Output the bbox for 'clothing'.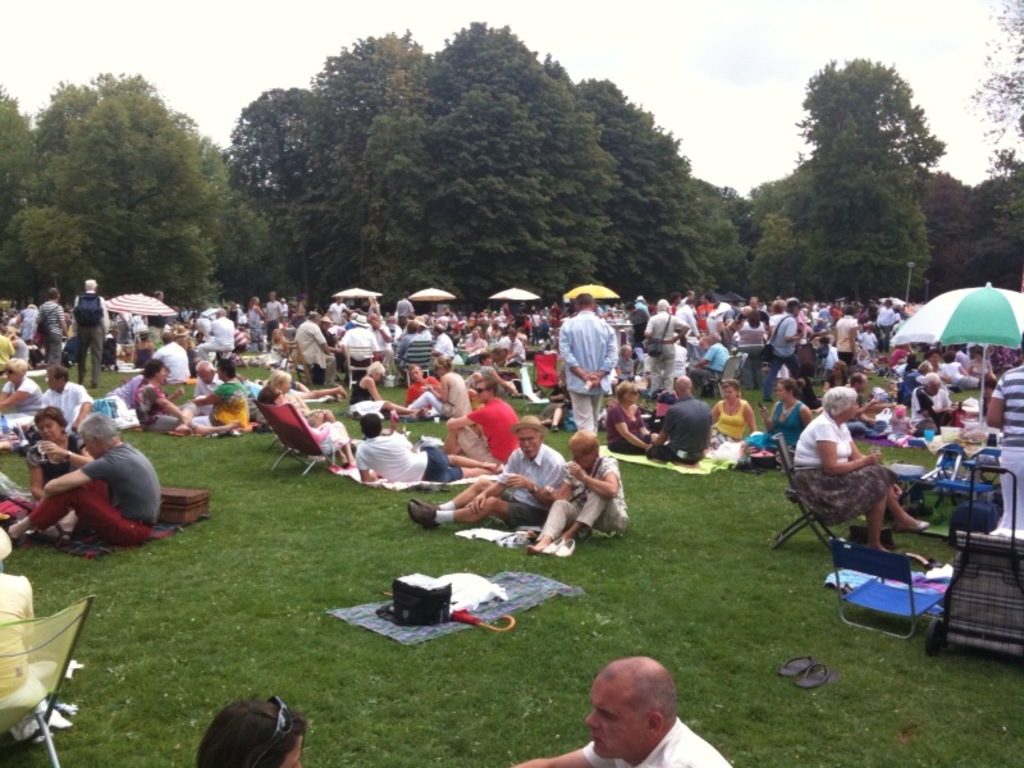
(x1=822, y1=340, x2=836, y2=372).
